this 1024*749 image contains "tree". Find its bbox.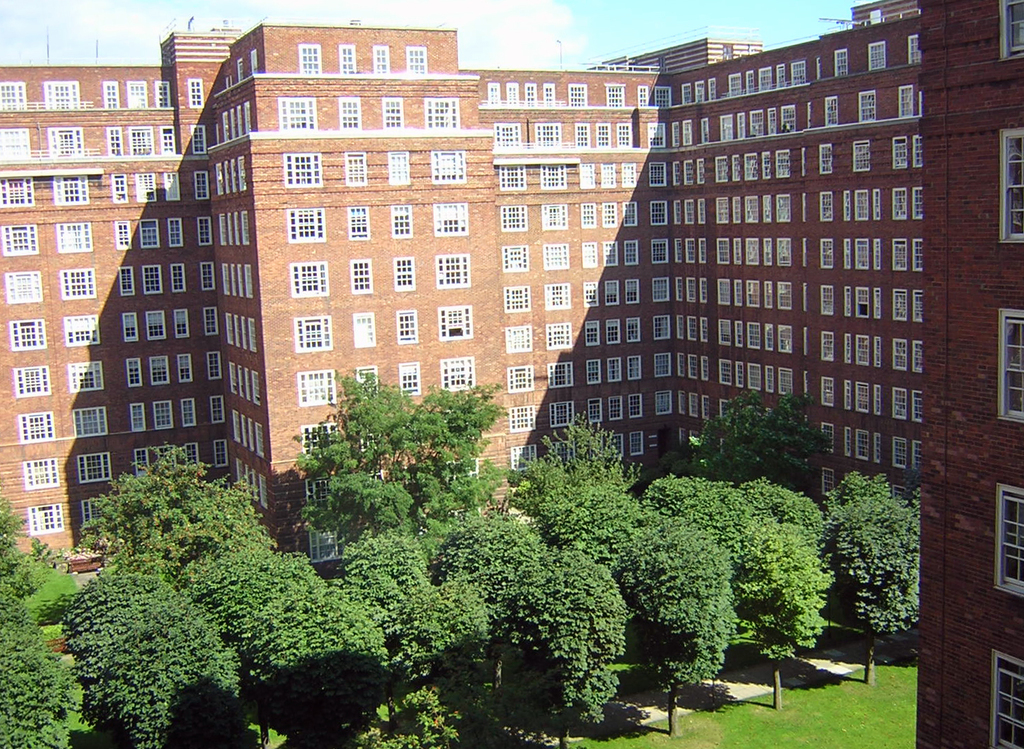
l=809, t=449, r=927, b=658.
